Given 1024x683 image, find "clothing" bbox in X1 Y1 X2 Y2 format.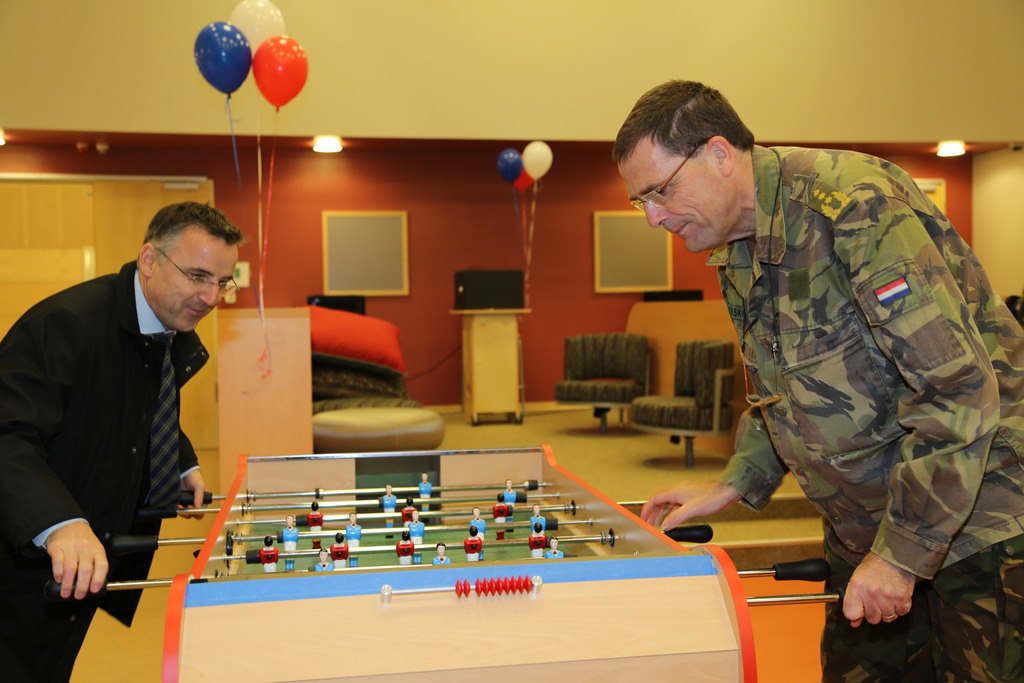
628 123 1005 614.
